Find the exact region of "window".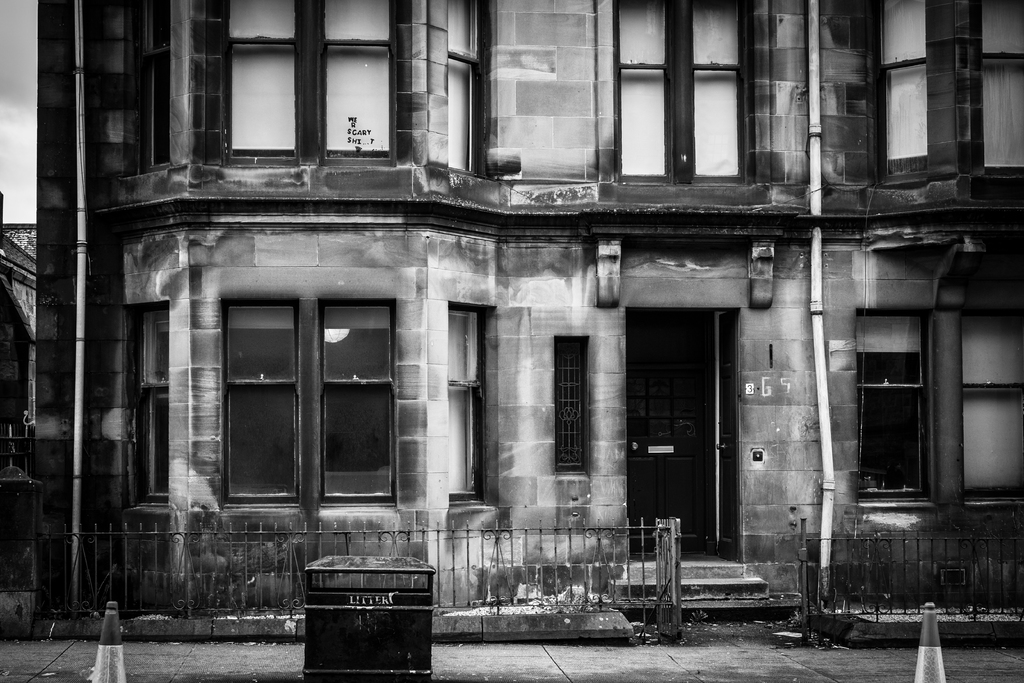
Exact region: <region>133, 307, 171, 504</region>.
